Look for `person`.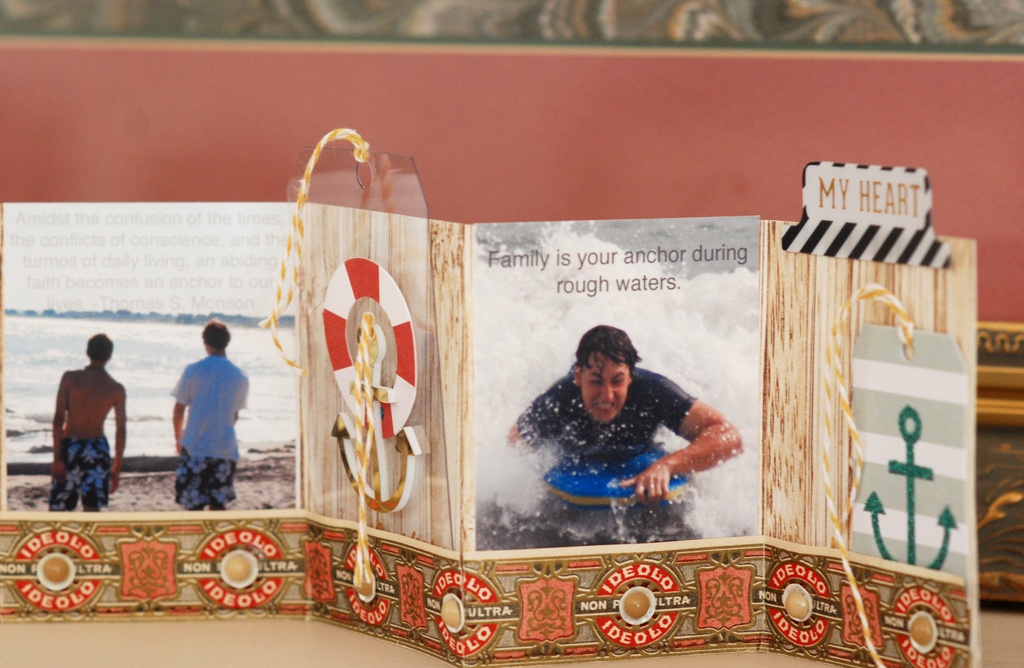
Found: region(509, 326, 745, 505).
